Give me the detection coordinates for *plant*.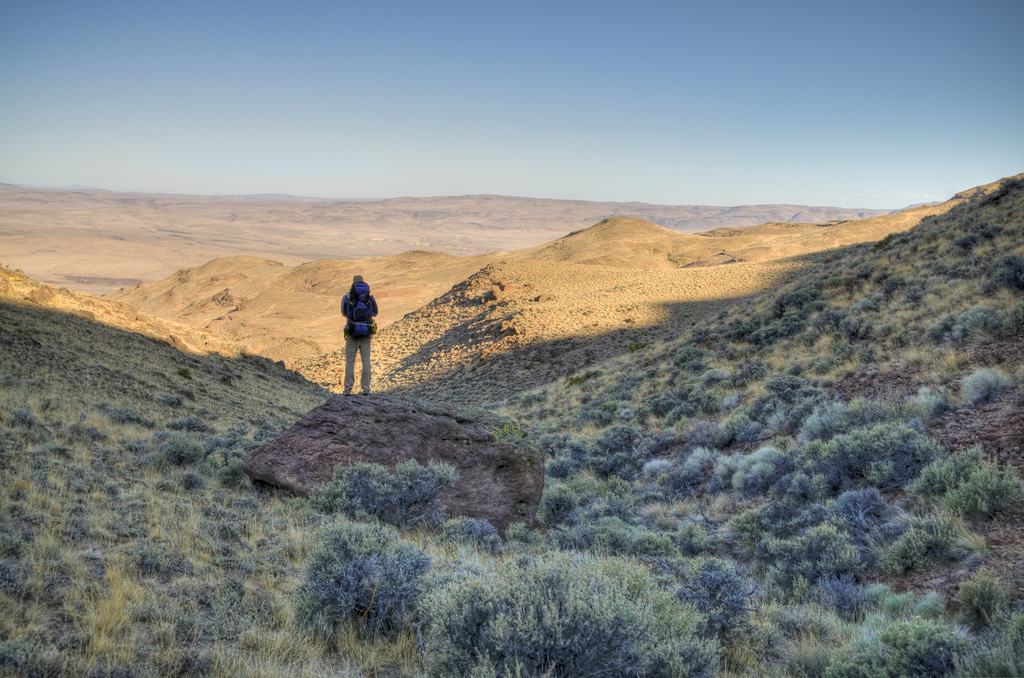
<bbox>909, 428, 1001, 491</bbox>.
